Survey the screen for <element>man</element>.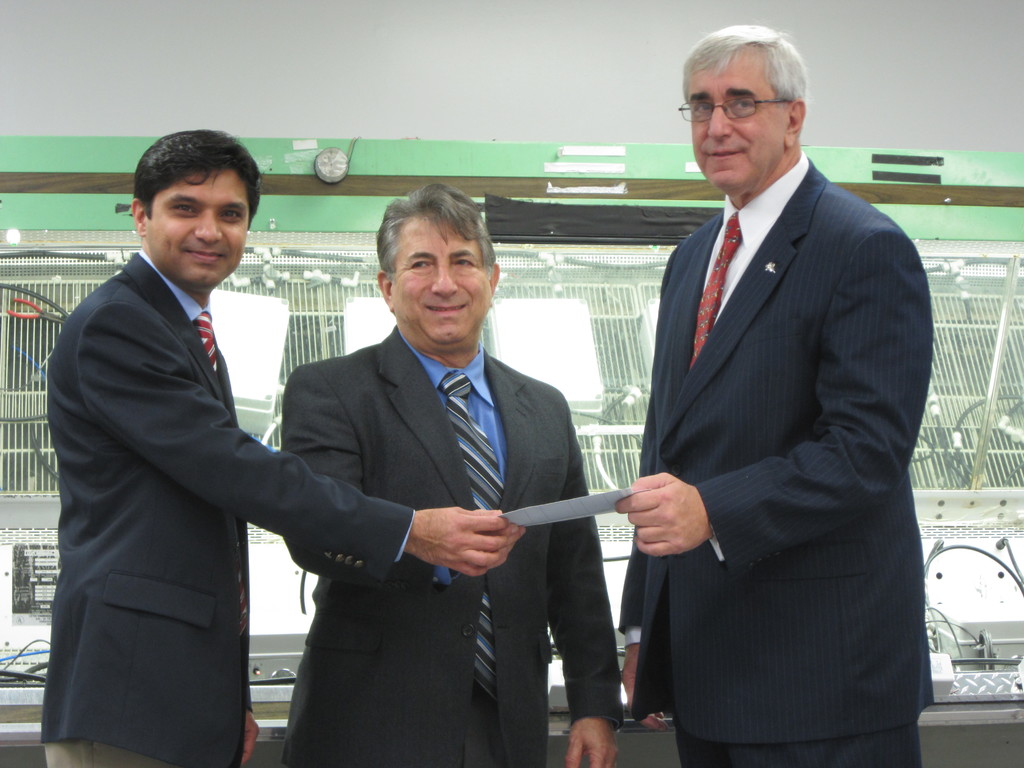
Survey found: {"x1": 610, "y1": 24, "x2": 932, "y2": 767}.
